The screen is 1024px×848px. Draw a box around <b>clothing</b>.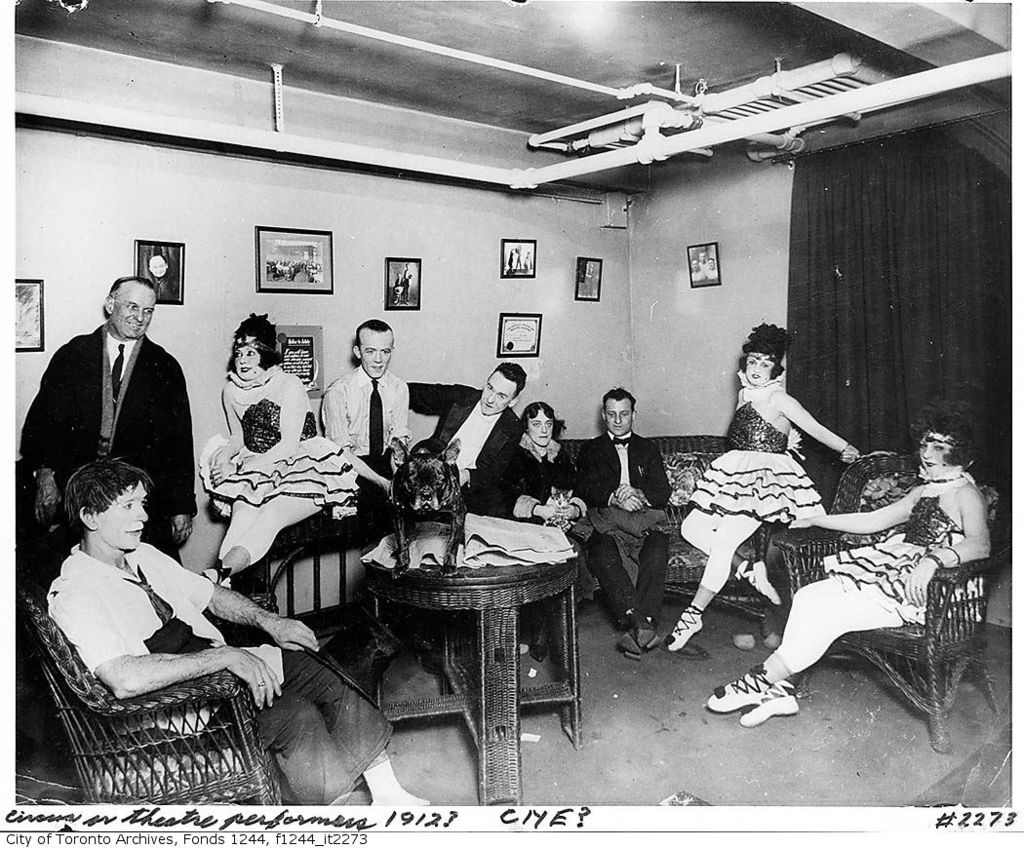
816/494/998/616.
